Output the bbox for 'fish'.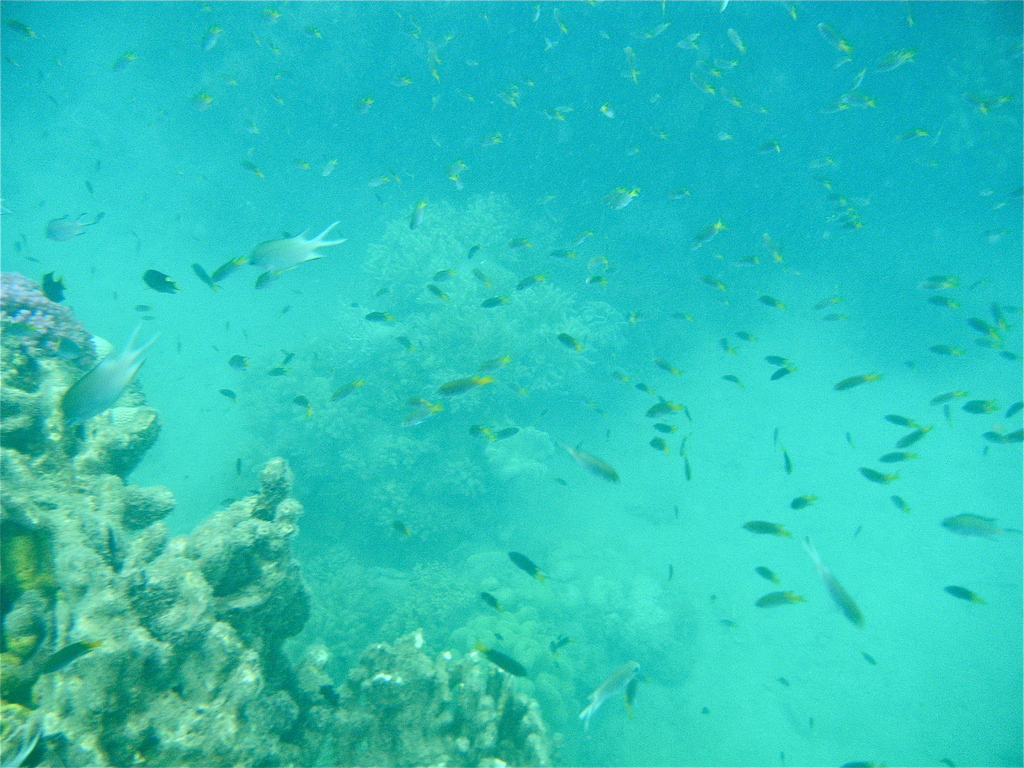
locate(920, 279, 945, 288).
